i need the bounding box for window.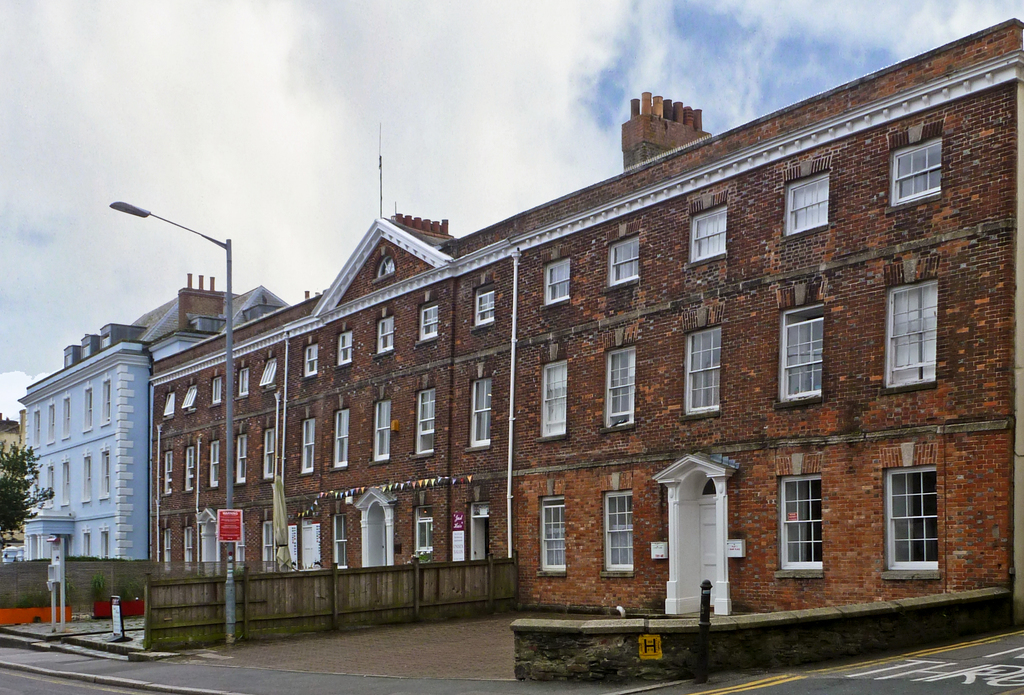
Here it is: pyautogui.locateOnScreen(540, 496, 566, 568).
